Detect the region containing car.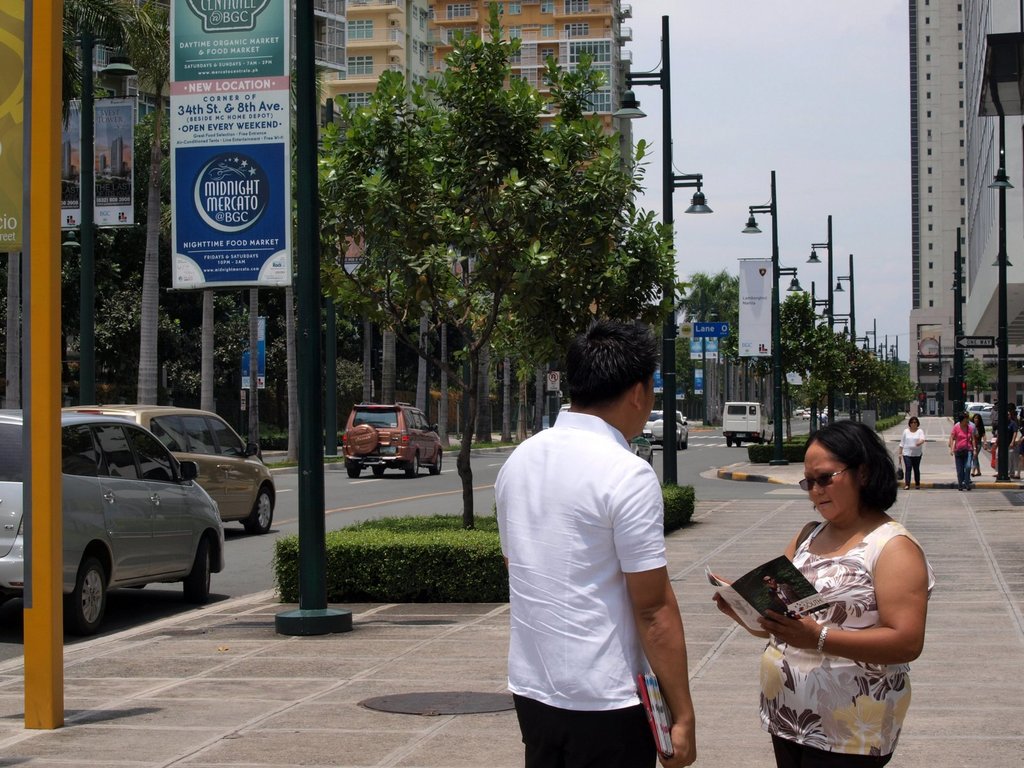
x1=965, y1=401, x2=996, y2=426.
